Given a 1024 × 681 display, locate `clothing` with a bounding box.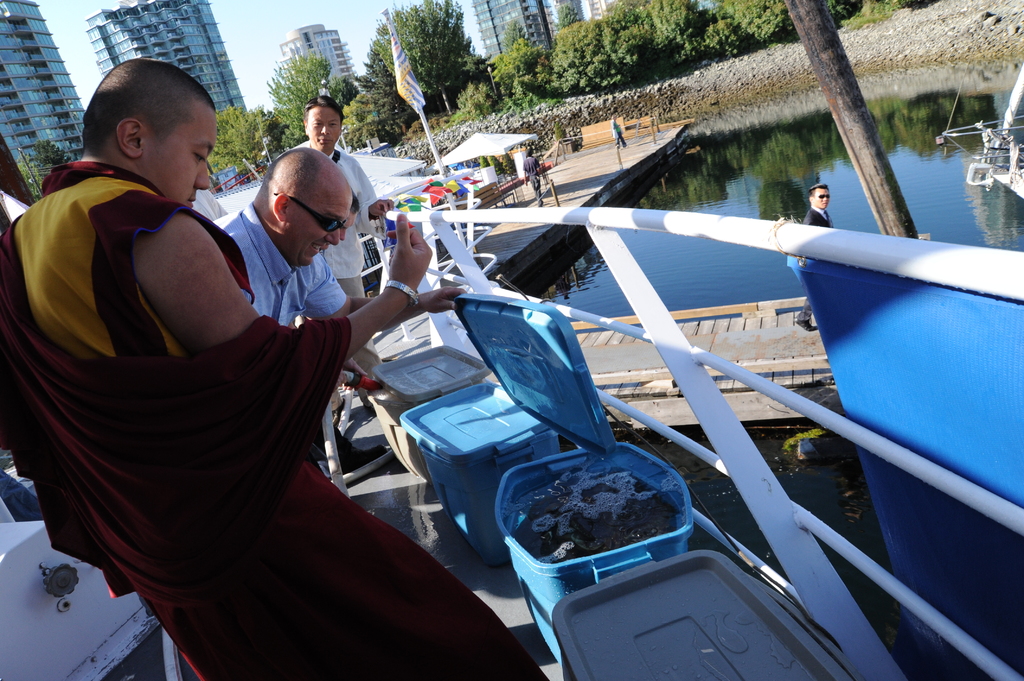
Located: x1=796 y1=203 x2=835 y2=322.
